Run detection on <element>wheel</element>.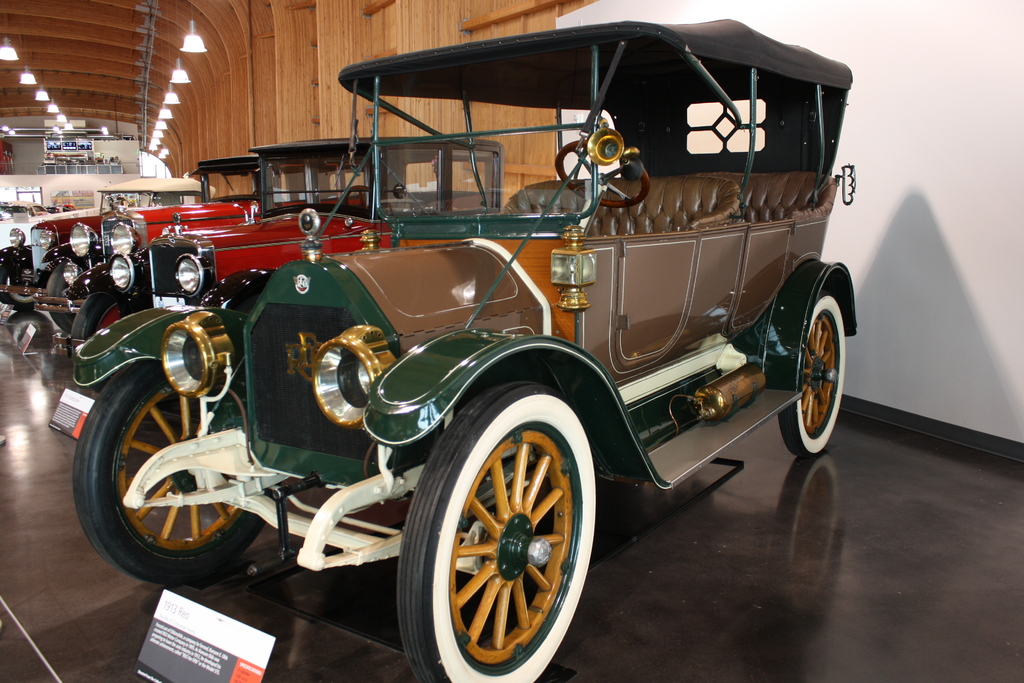
Result: [left=68, top=359, right=278, bottom=584].
